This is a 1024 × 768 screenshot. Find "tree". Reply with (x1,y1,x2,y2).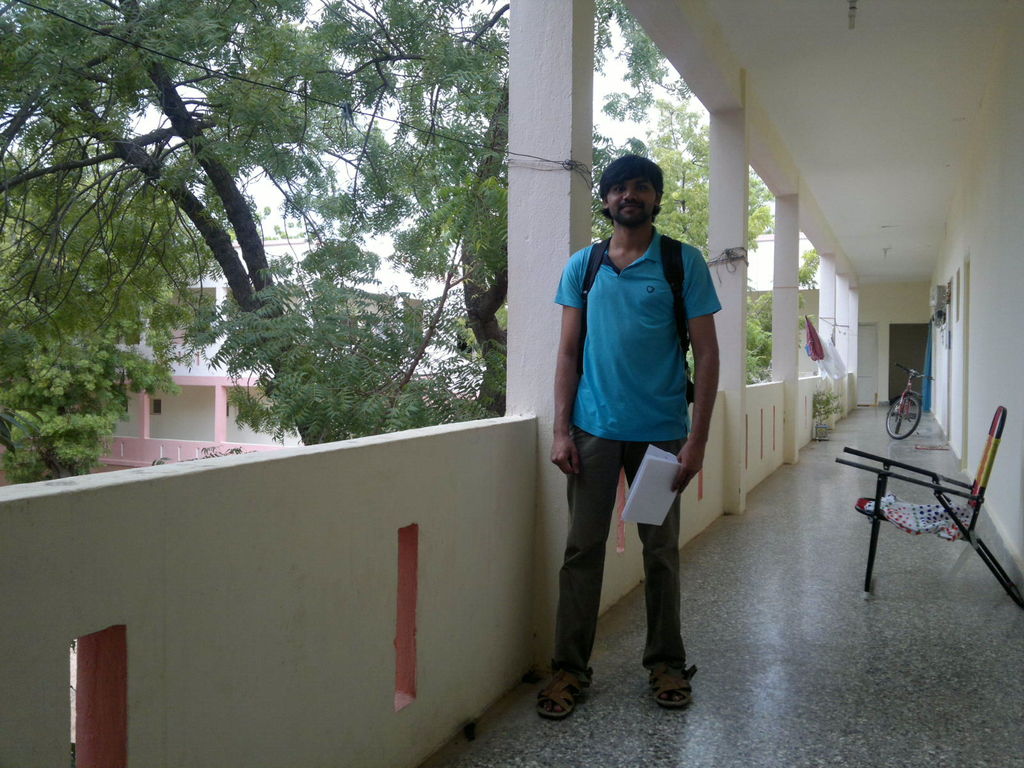
(589,81,820,384).
